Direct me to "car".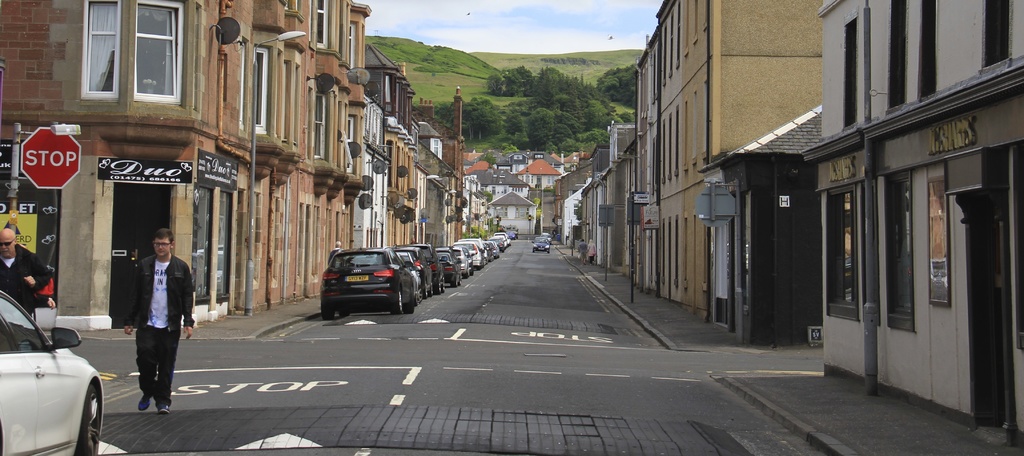
Direction: {"left": 535, "top": 235, "right": 554, "bottom": 251}.
